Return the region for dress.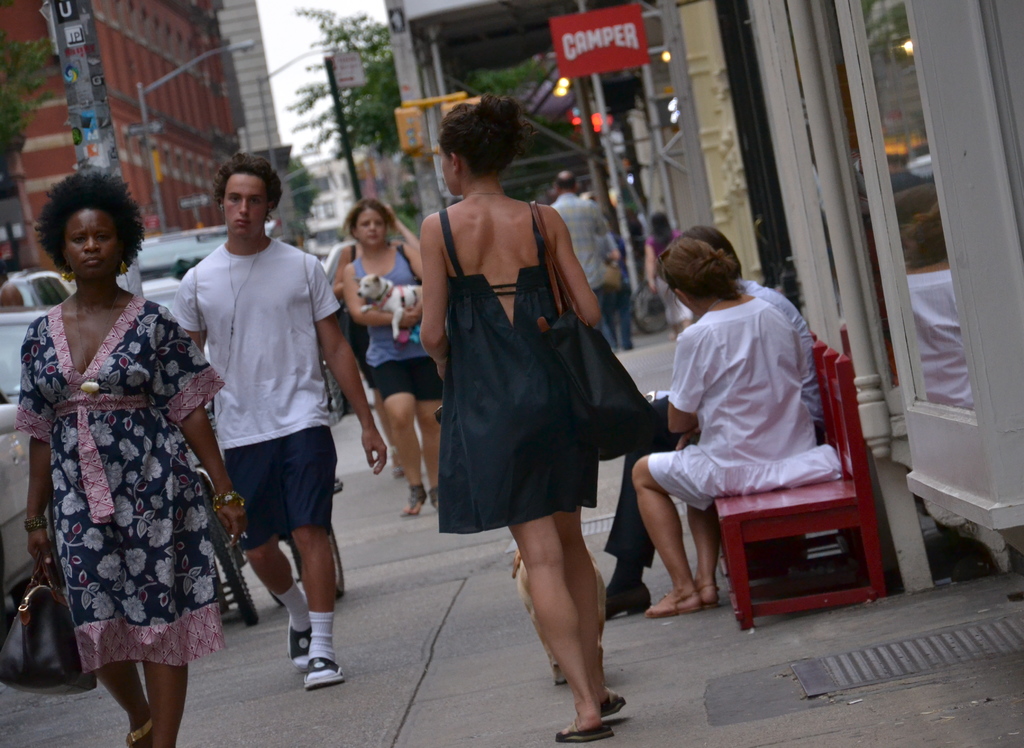
detection(438, 207, 600, 532).
